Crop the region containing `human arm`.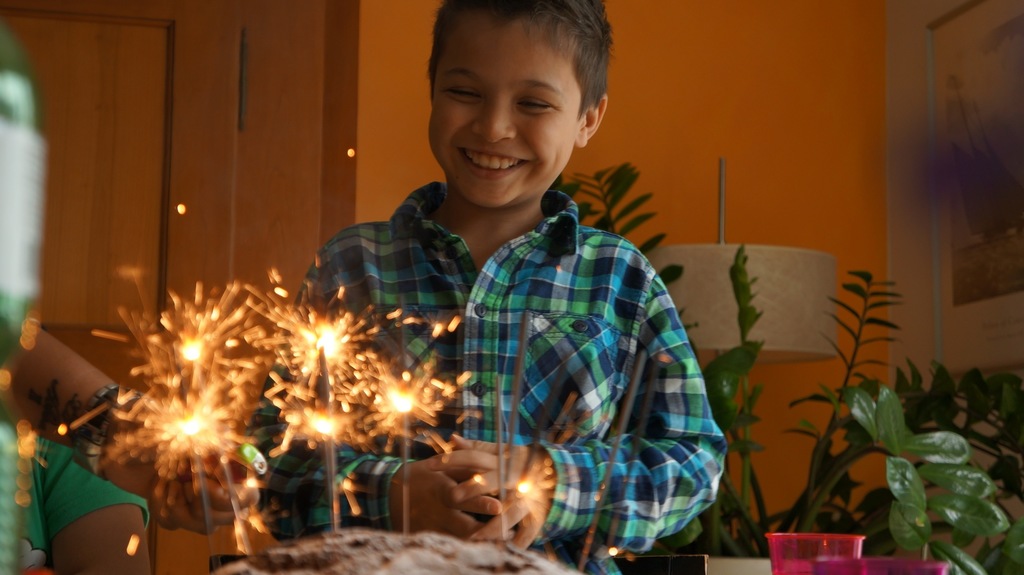
Crop region: {"x1": 436, "y1": 216, "x2": 692, "y2": 535}.
